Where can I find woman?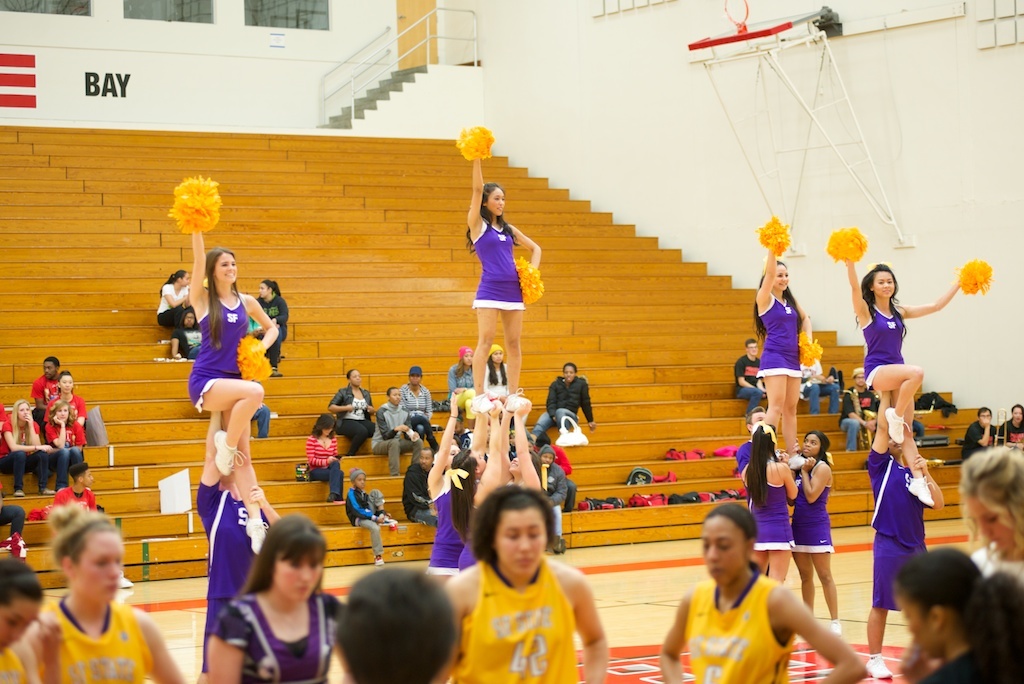
You can find it at x1=328 y1=370 x2=376 y2=457.
